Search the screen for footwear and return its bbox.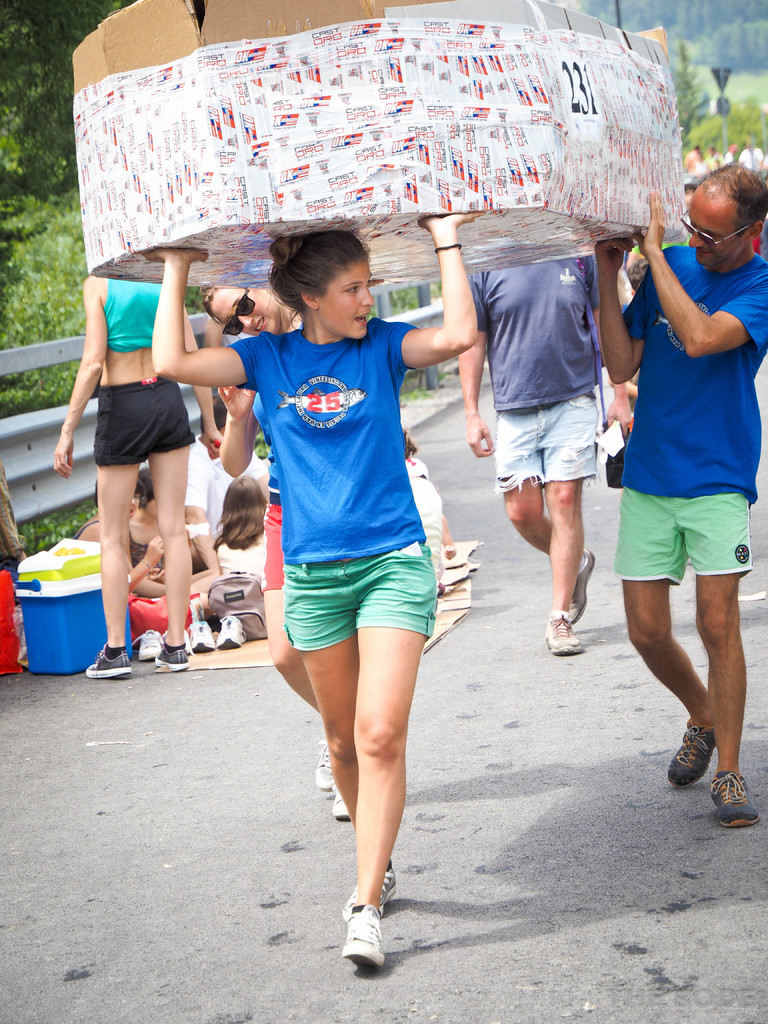
Found: detection(663, 716, 717, 784).
